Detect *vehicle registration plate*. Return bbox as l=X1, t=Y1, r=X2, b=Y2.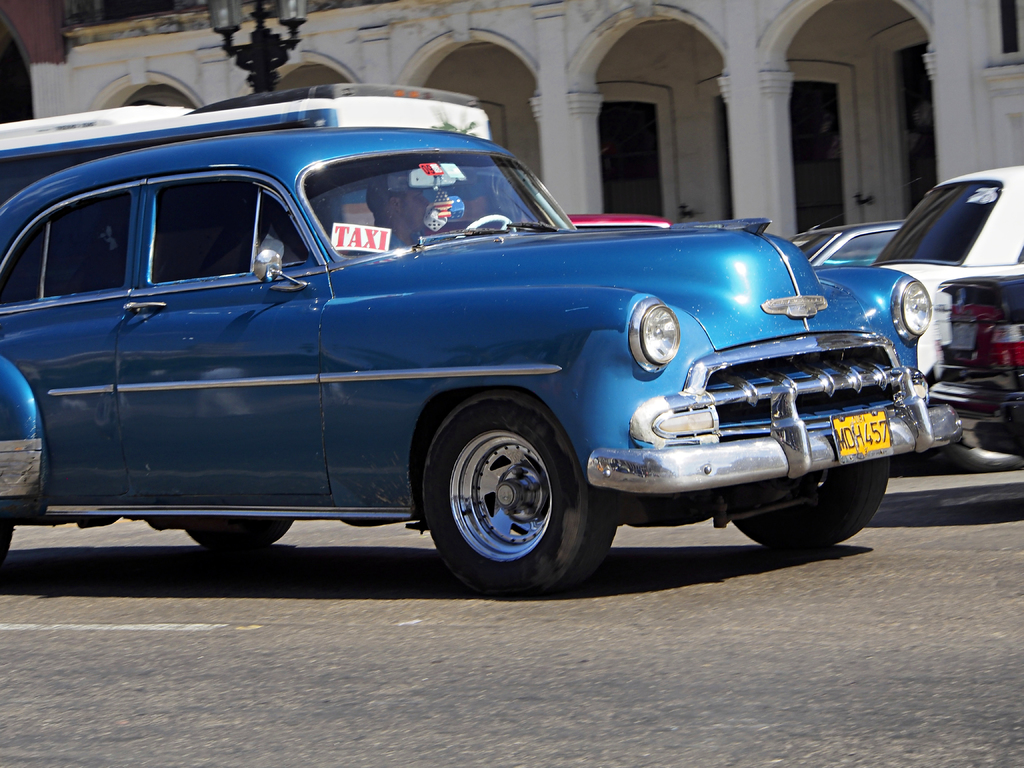
l=836, t=406, r=895, b=463.
